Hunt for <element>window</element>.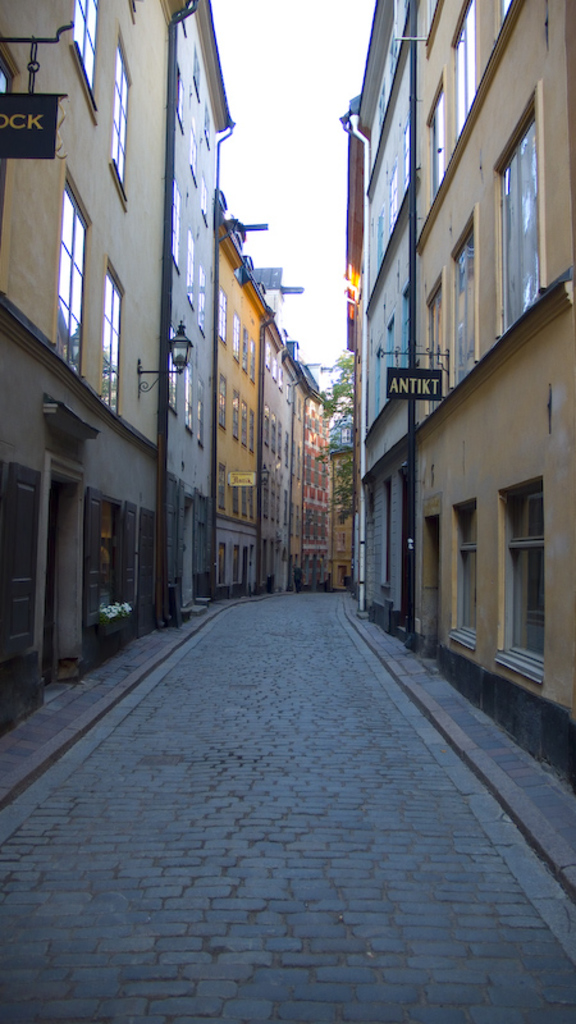
Hunted down at (x1=388, y1=32, x2=402, y2=77).
